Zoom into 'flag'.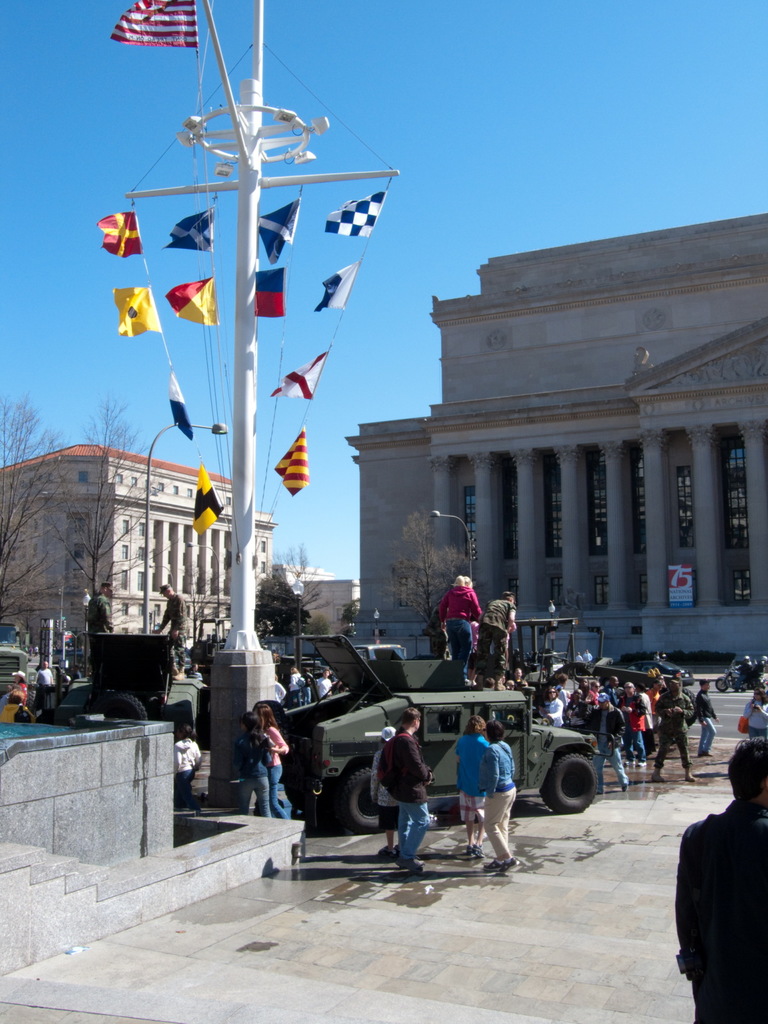
Zoom target: pyautogui.locateOnScreen(256, 199, 307, 266).
